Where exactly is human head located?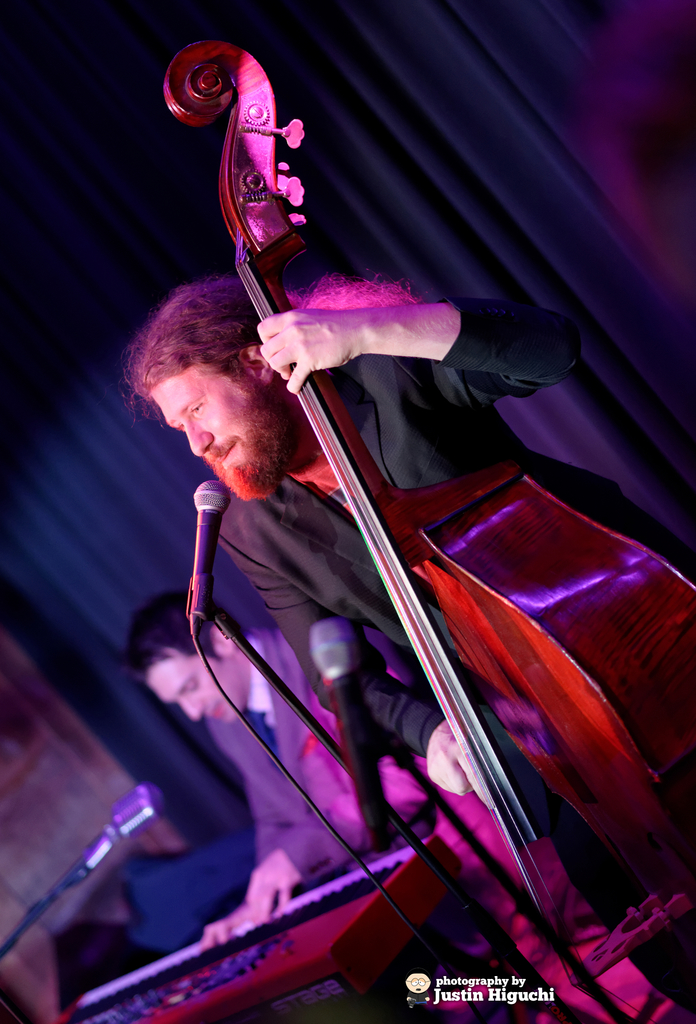
Its bounding box is 118 275 291 474.
